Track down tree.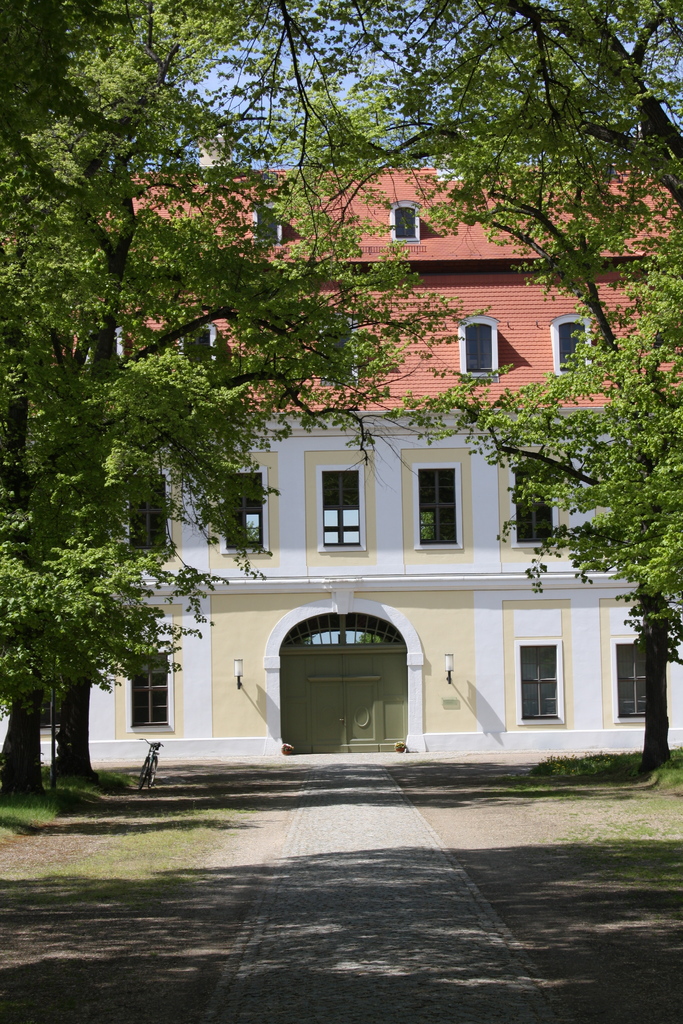
Tracked to [left=268, top=0, right=682, bottom=788].
